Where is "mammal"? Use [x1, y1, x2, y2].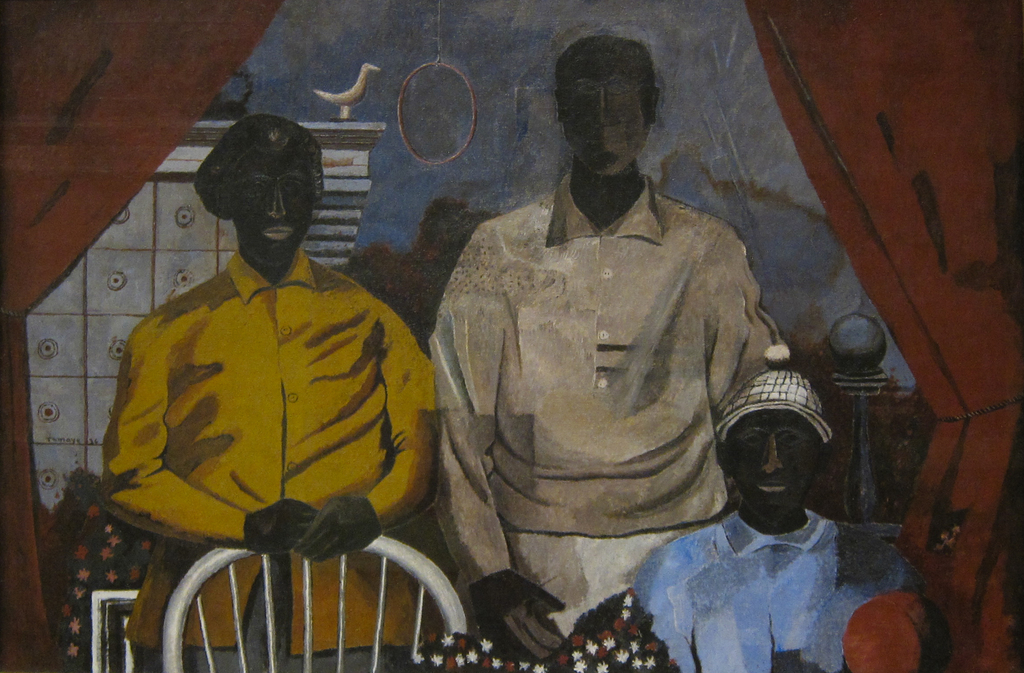
[89, 107, 440, 672].
